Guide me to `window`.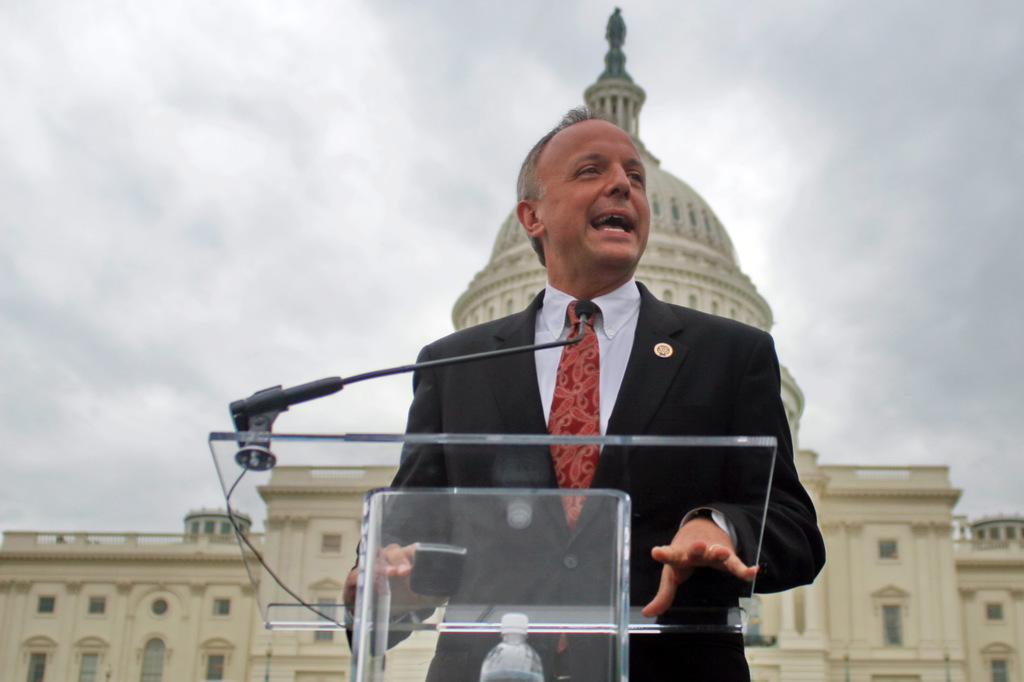
Guidance: [985,601,1004,622].
